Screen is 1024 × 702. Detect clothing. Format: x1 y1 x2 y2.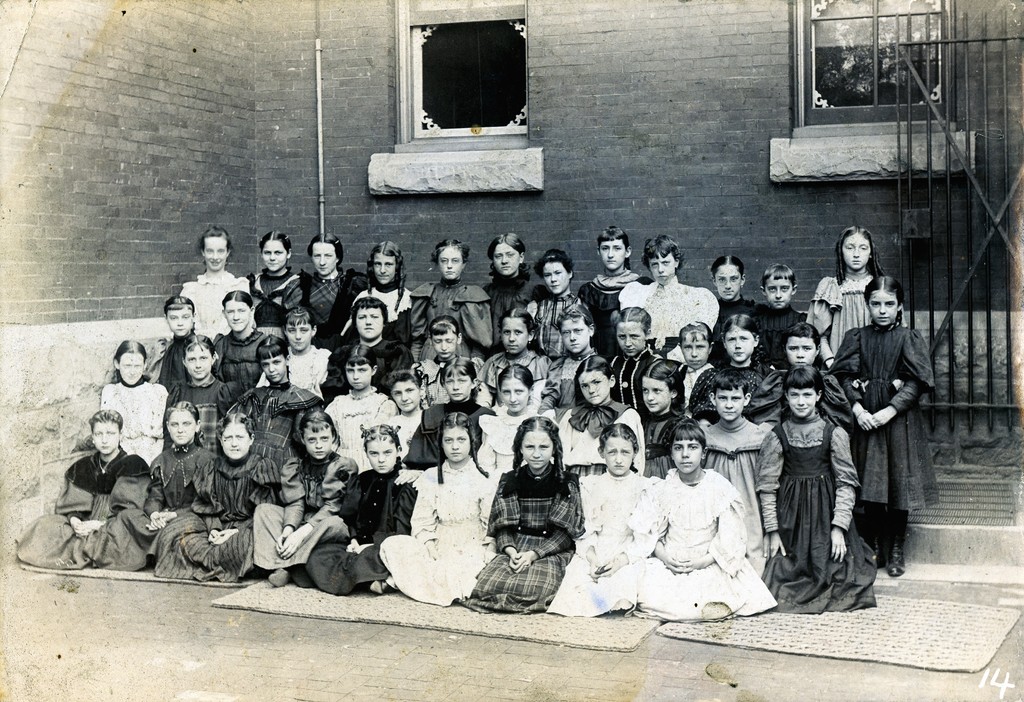
621 273 717 358.
